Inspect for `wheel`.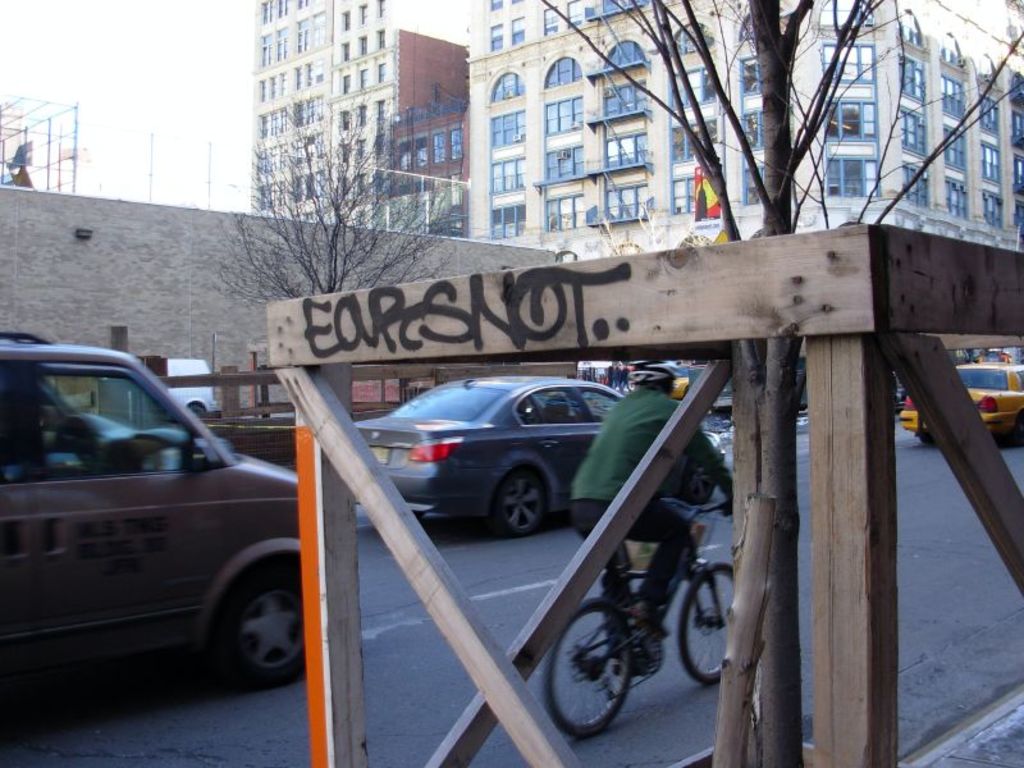
Inspection: crop(543, 600, 631, 737).
